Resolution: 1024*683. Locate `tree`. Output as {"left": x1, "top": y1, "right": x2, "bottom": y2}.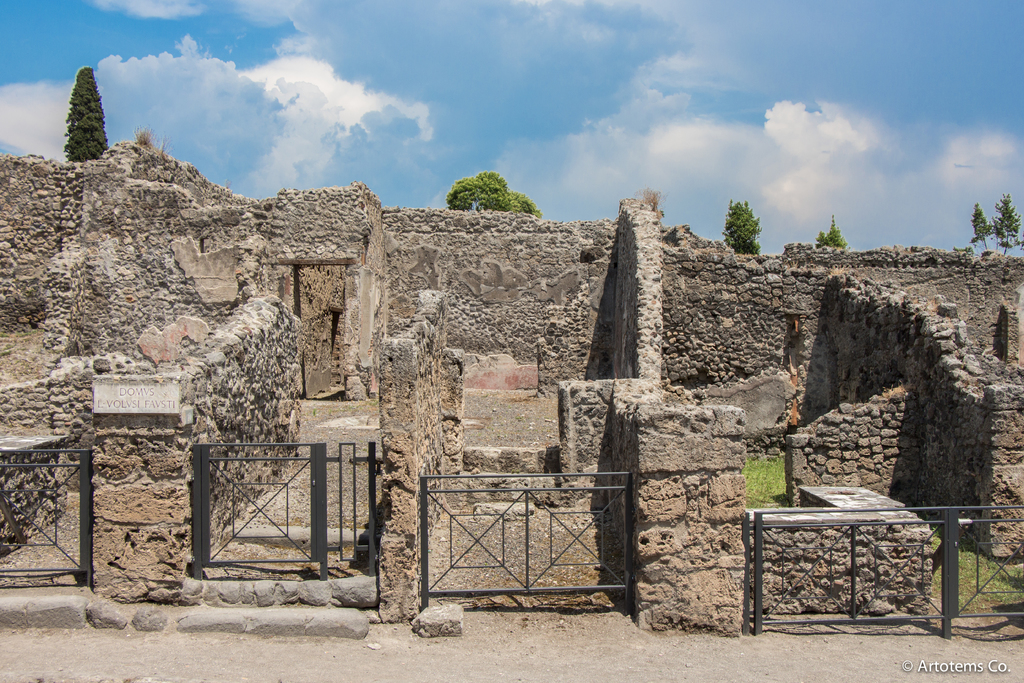
{"left": 446, "top": 171, "right": 543, "bottom": 223}.
